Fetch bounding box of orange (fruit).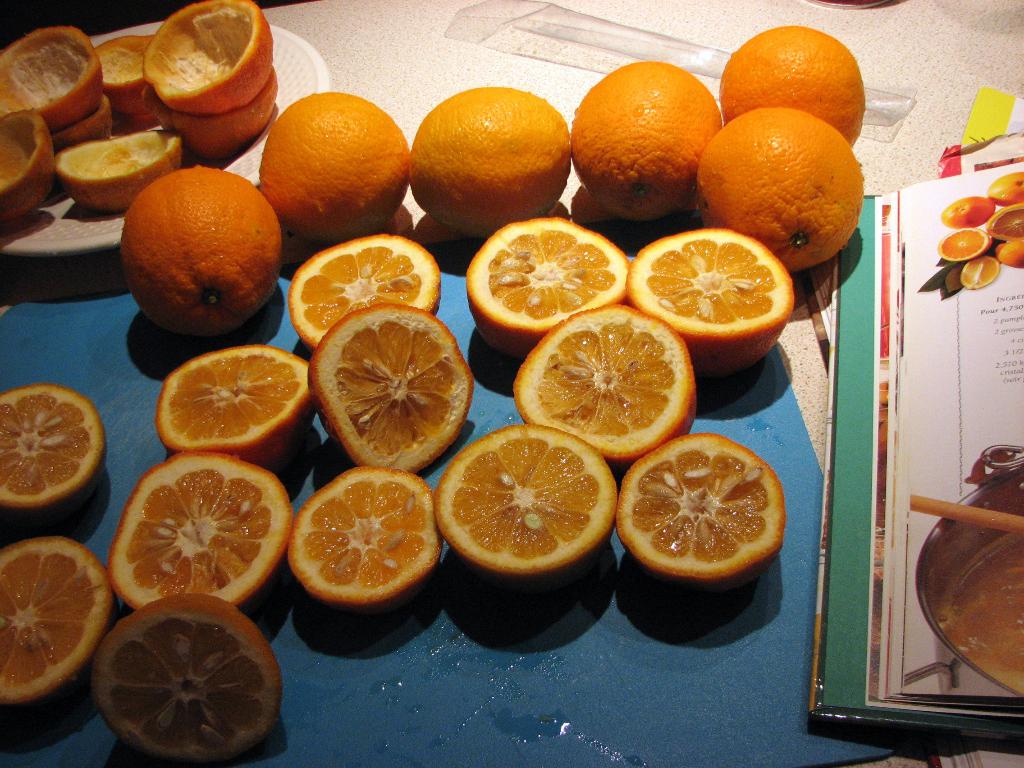
Bbox: {"left": 634, "top": 220, "right": 793, "bottom": 369}.
